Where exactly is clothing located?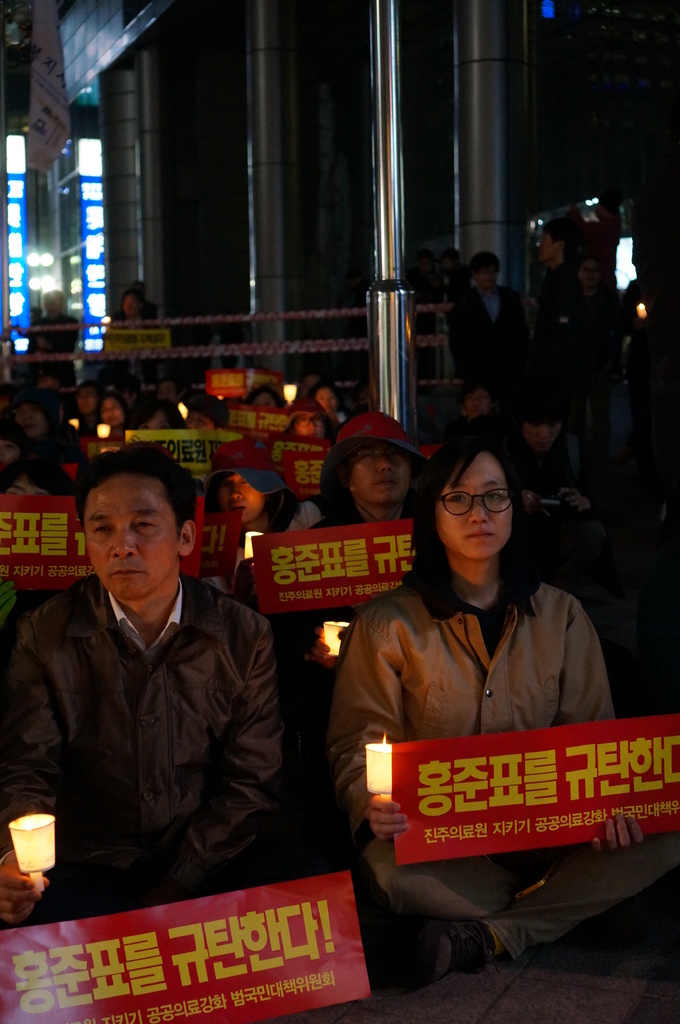
Its bounding box is {"left": 291, "top": 493, "right": 319, "bottom": 535}.
